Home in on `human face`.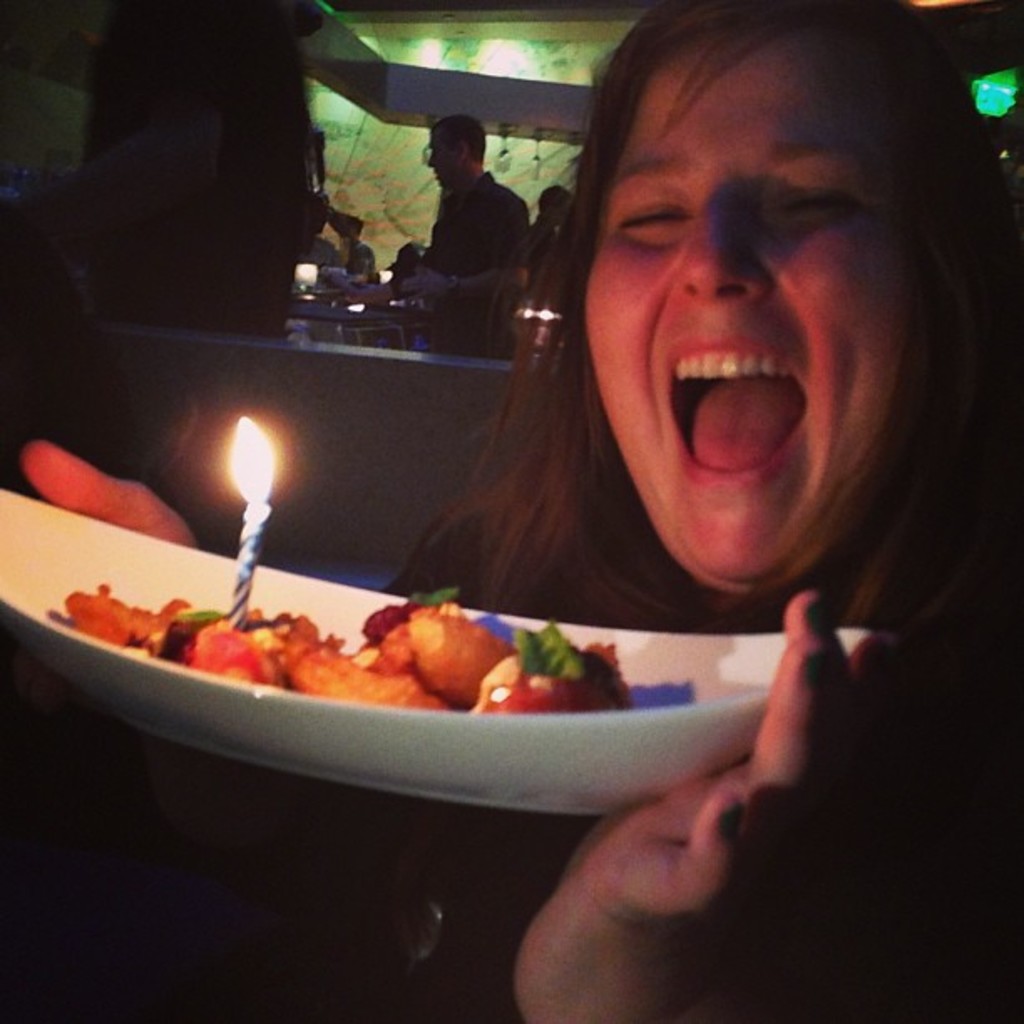
Homed in at {"left": 428, "top": 129, "right": 462, "bottom": 186}.
